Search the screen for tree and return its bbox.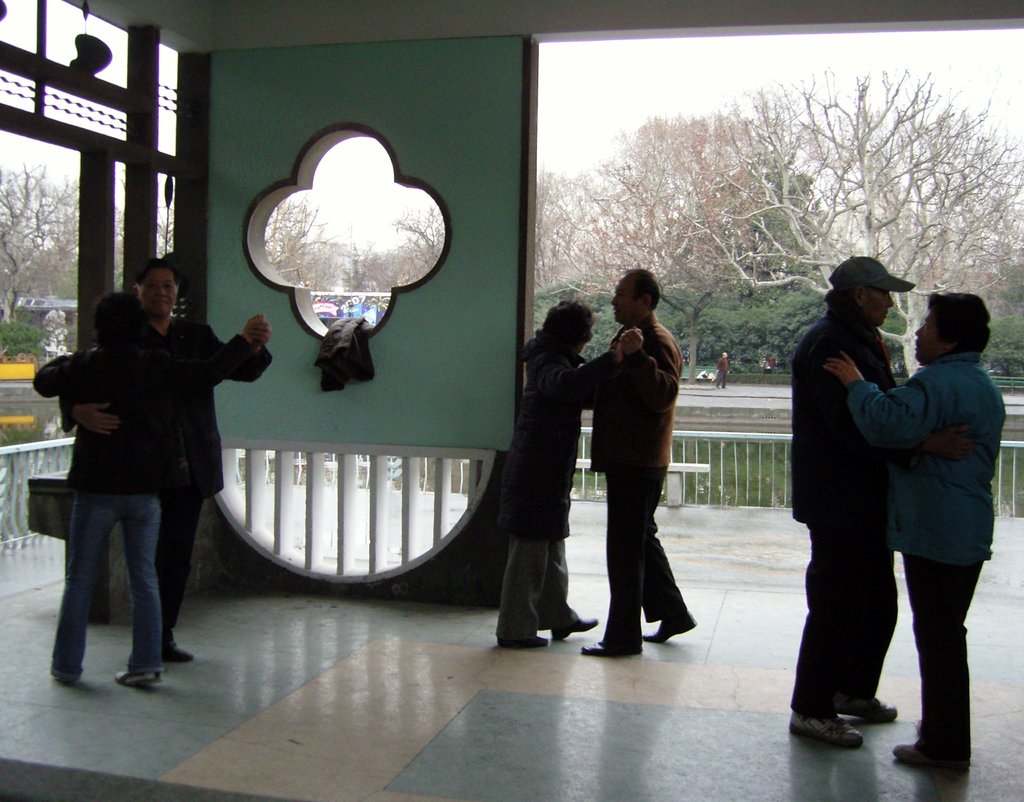
Found: {"left": 0, "top": 157, "right": 85, "bottom": 344}.
